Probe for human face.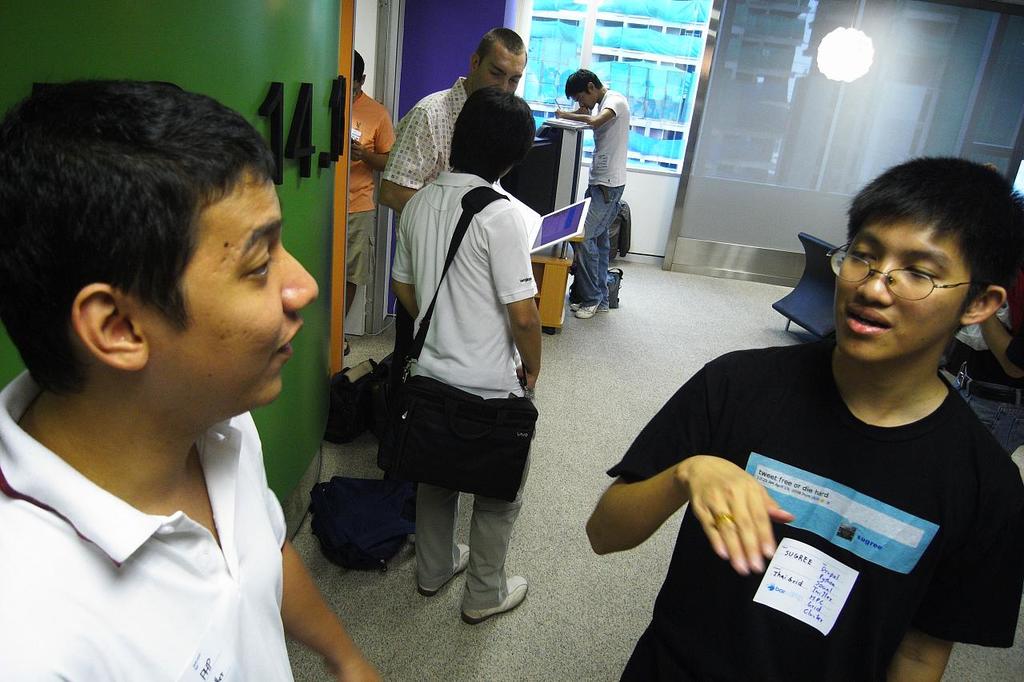
Probe result: 570,96,596,113.
